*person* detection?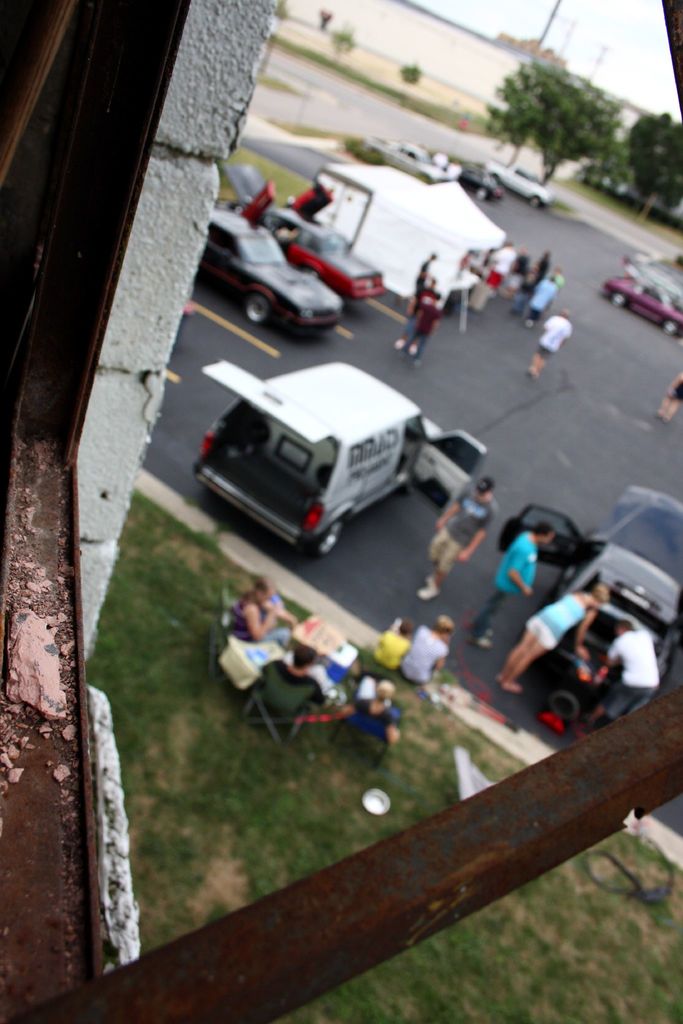
BBox(251, 648, 337, 717)
